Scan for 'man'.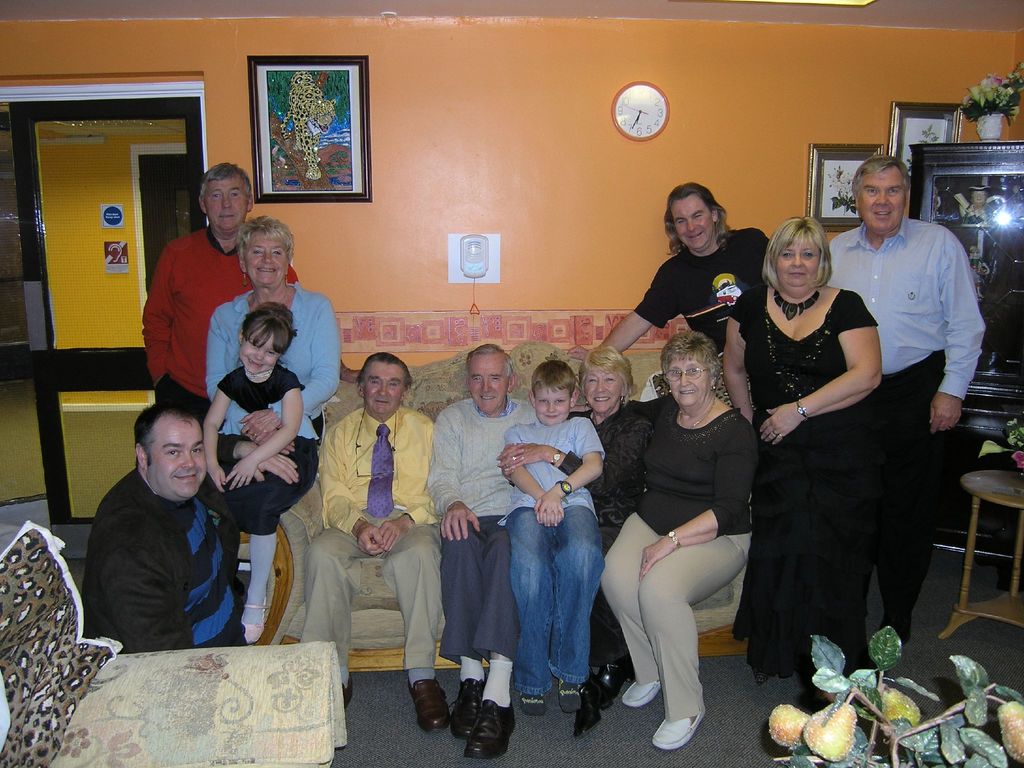
Scan result: pyautogui.locateOnScreen(67, 390, 261, 676).
